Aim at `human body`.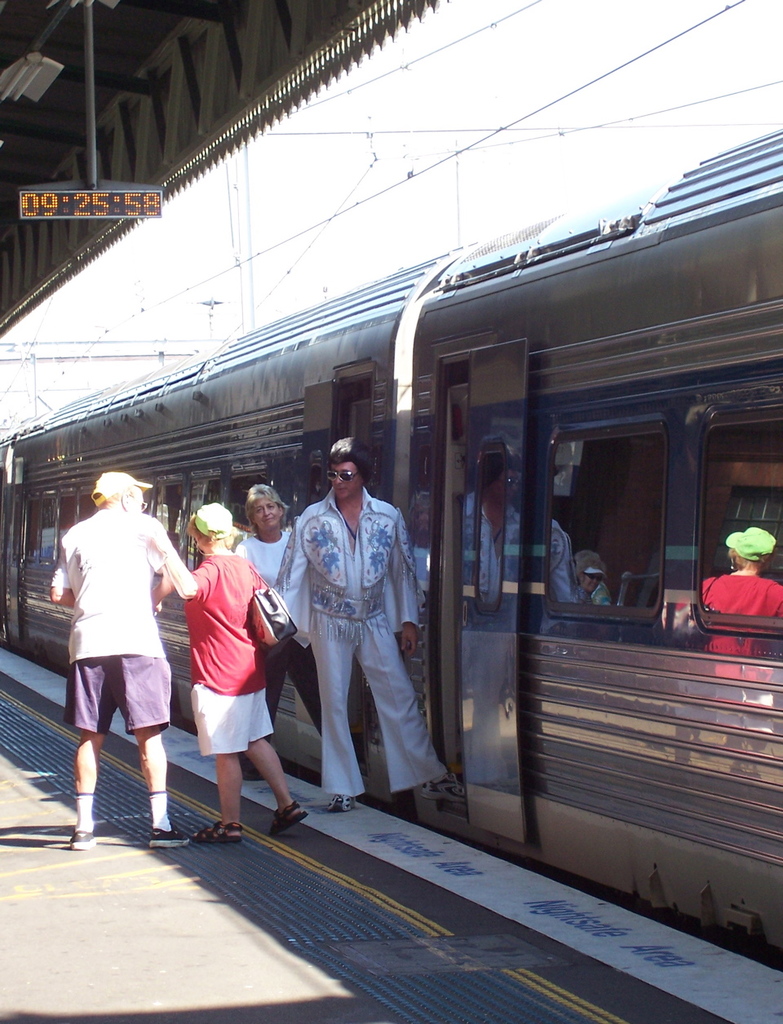
Aimed at left=50, top=456, right=182, bottom=855.
